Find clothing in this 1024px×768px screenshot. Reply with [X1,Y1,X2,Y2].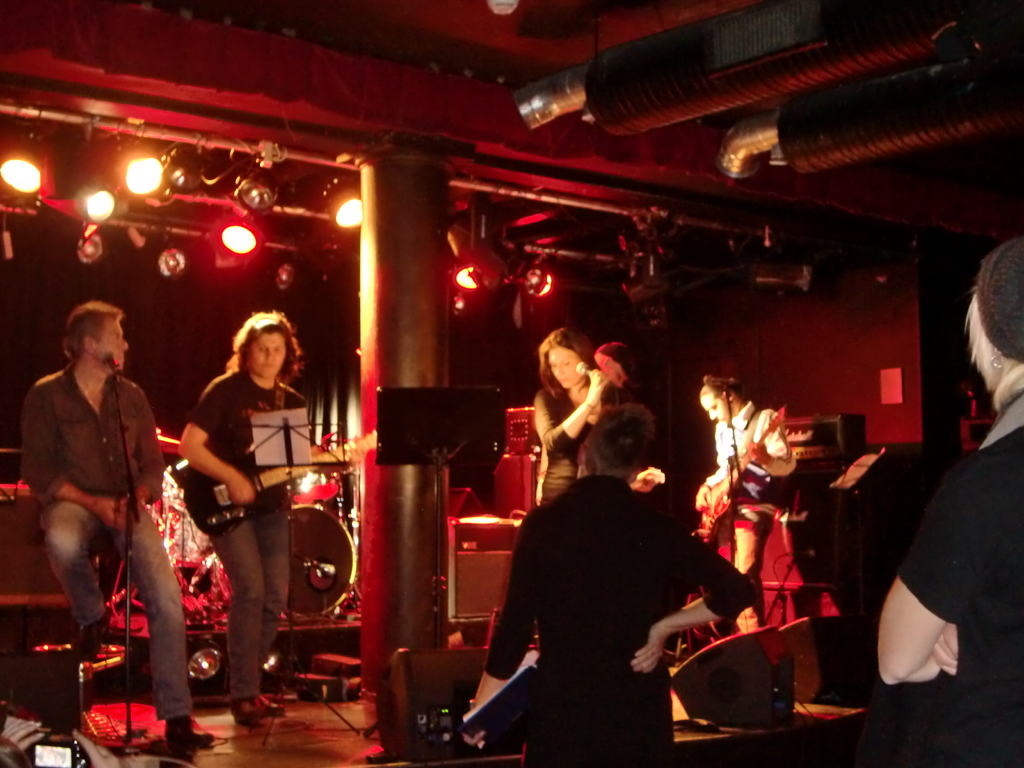
[535,382,593,505].
